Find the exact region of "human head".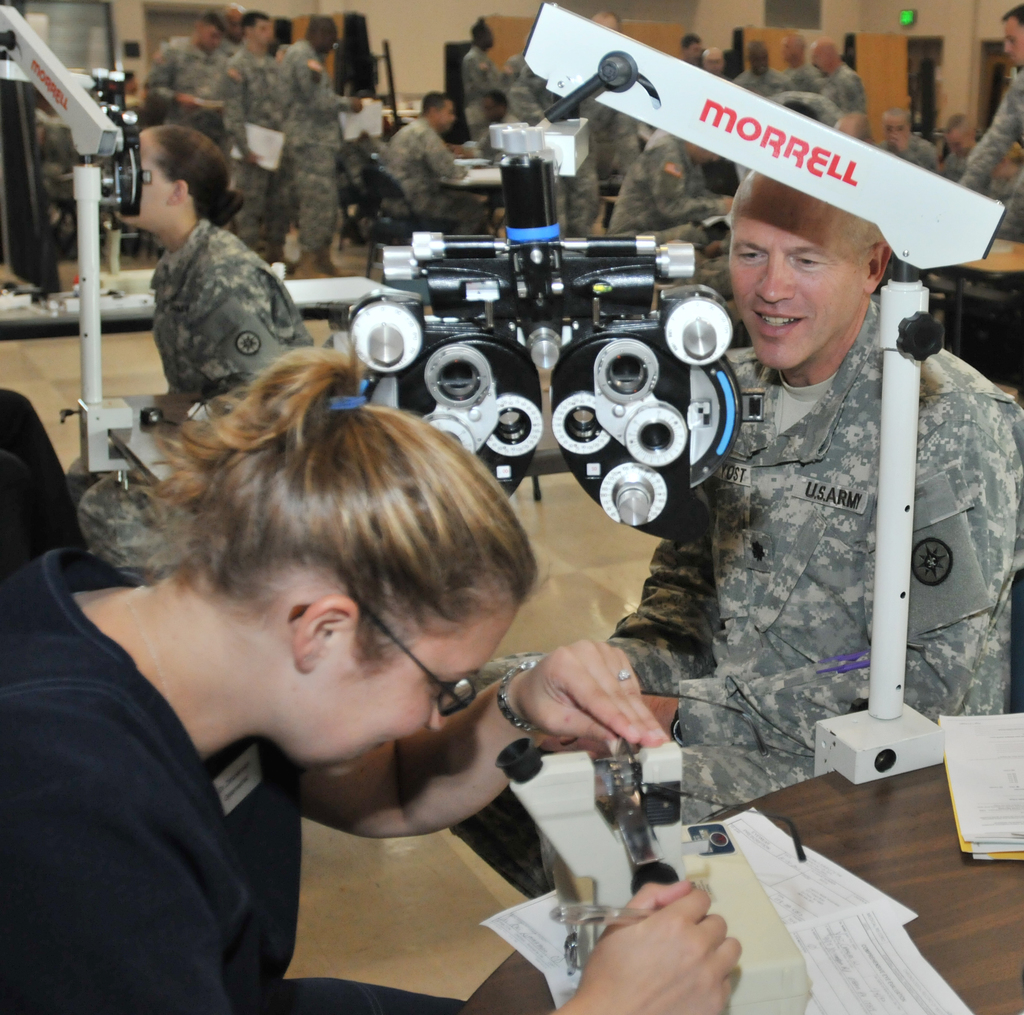
Exact region: 779 33 808 65.
